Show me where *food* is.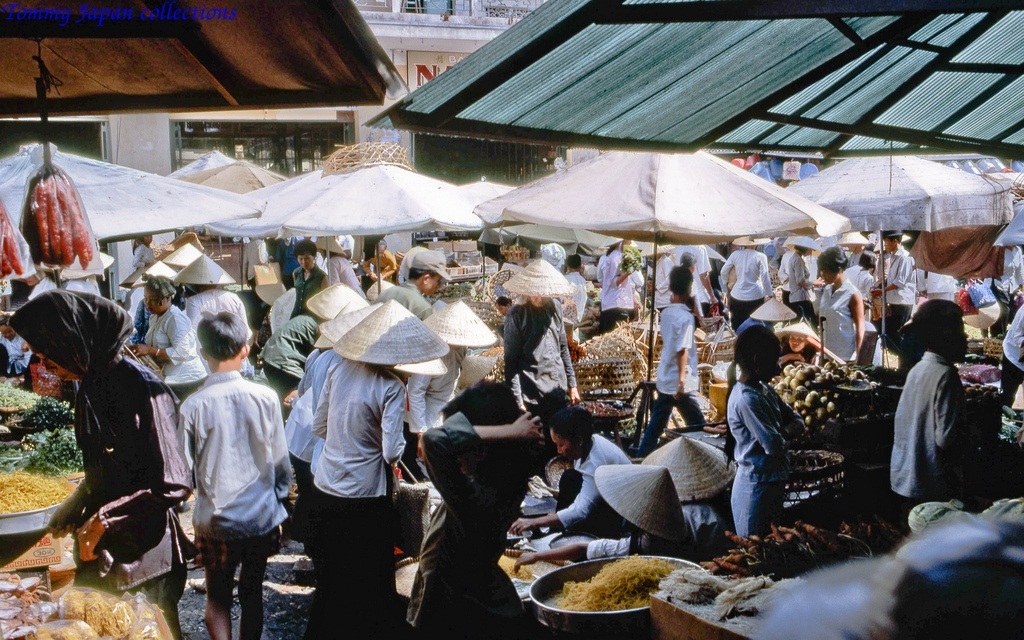
*food* is at (left=496, top=557, right=547, bottom=591).
